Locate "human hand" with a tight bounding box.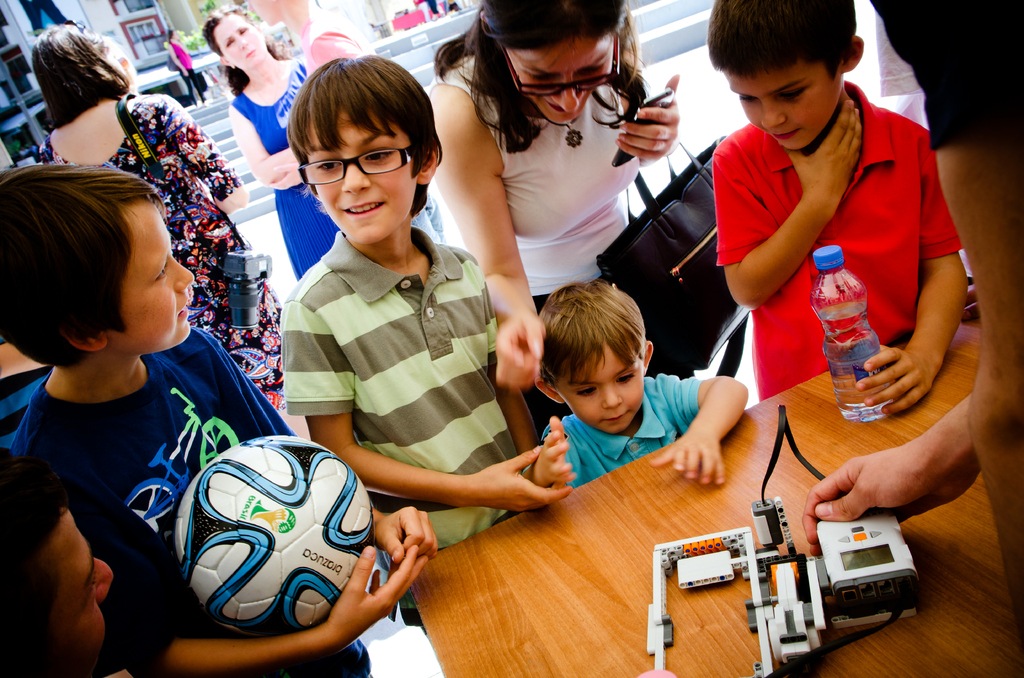
l=374, t=506, r=439, b=565.
